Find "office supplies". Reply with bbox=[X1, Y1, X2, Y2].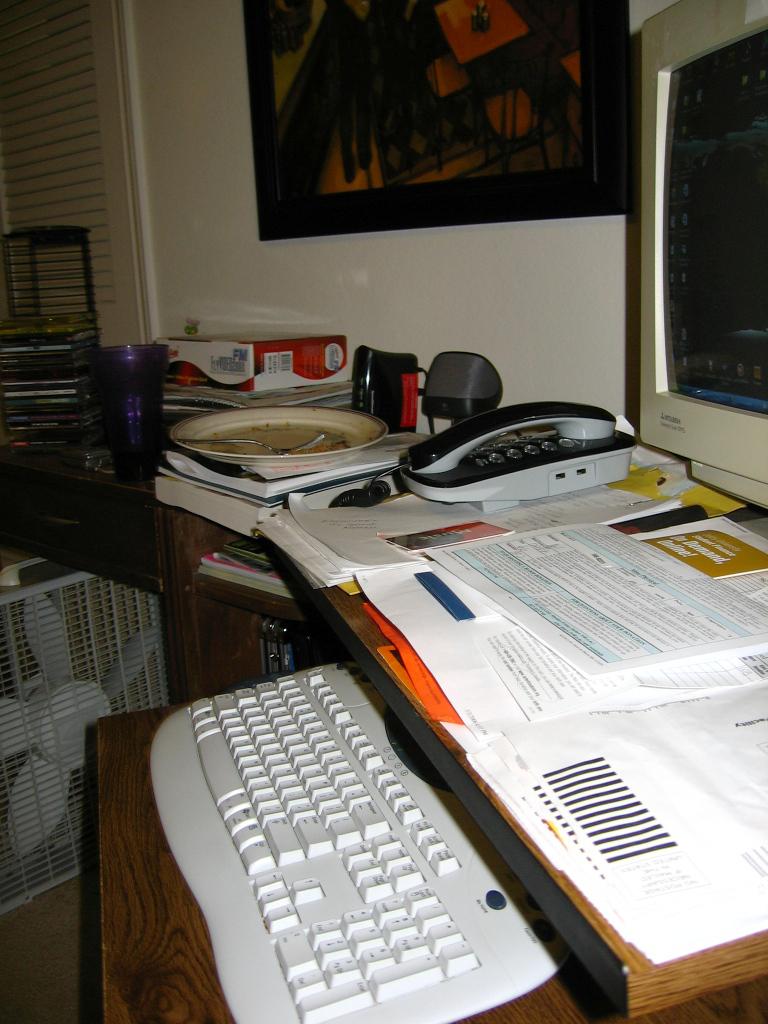
bbox=[185, 404, 385, 466].
